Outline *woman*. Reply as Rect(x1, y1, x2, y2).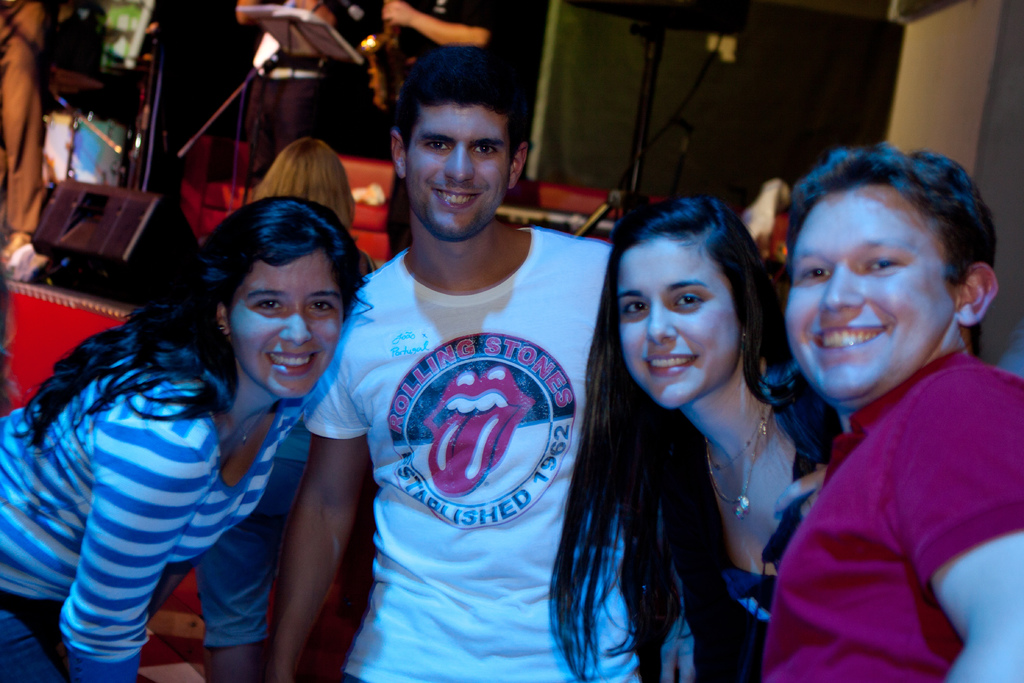
Rect(0, 186, 387, 682).
